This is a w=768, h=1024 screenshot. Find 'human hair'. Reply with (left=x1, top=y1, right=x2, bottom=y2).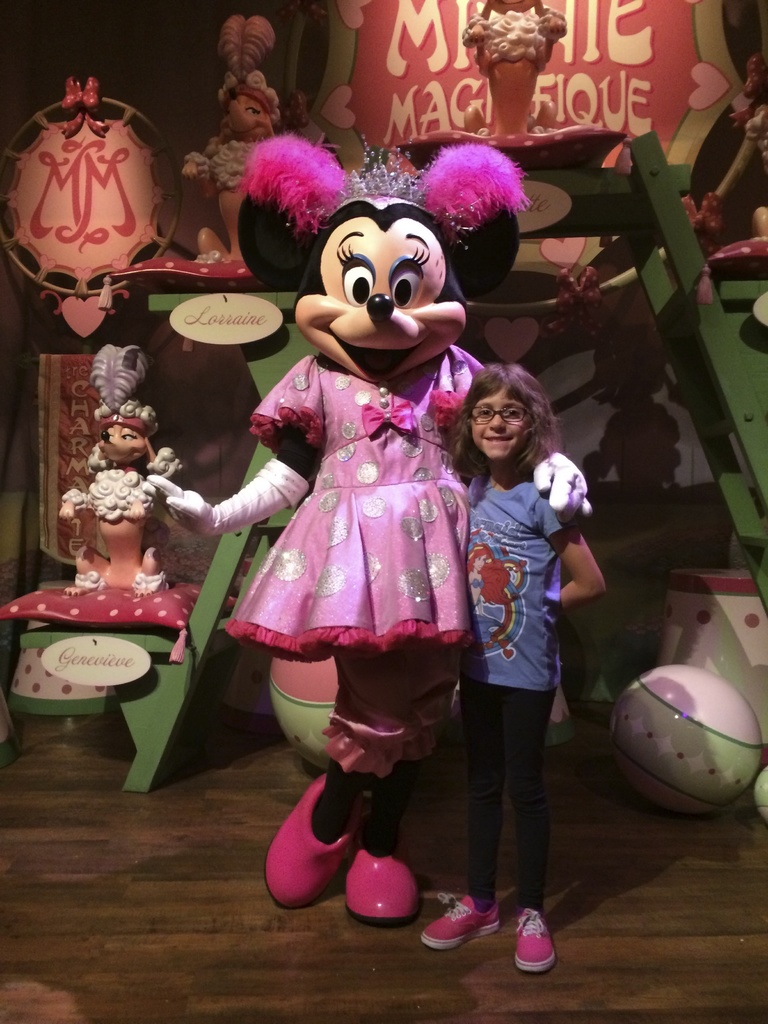
(left=454, top=355, right=576, bottom=484).
